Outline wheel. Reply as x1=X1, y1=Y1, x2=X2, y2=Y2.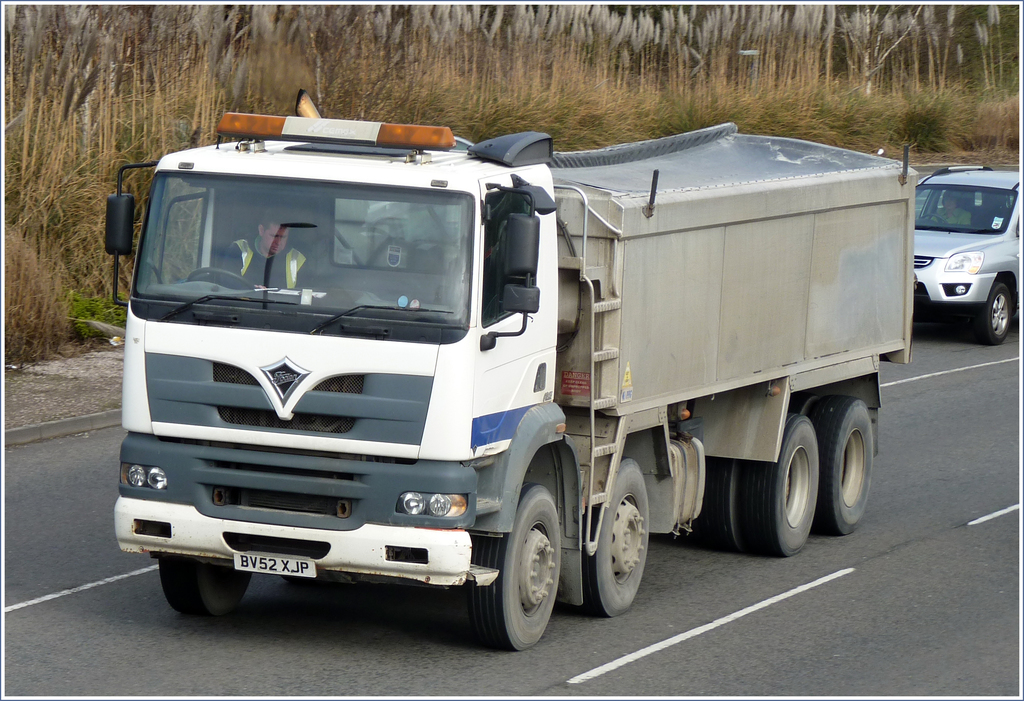
x1=696, y1=408, x2=826, y2=554.
